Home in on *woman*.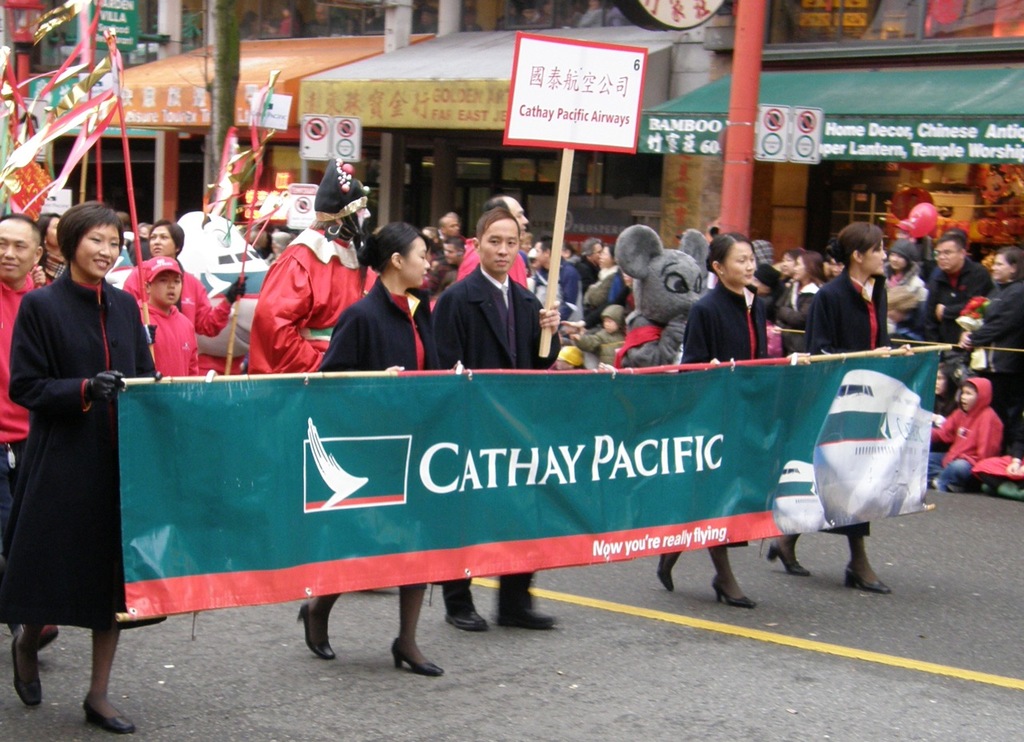
Homed in at (954, 243, 1023, 495).
